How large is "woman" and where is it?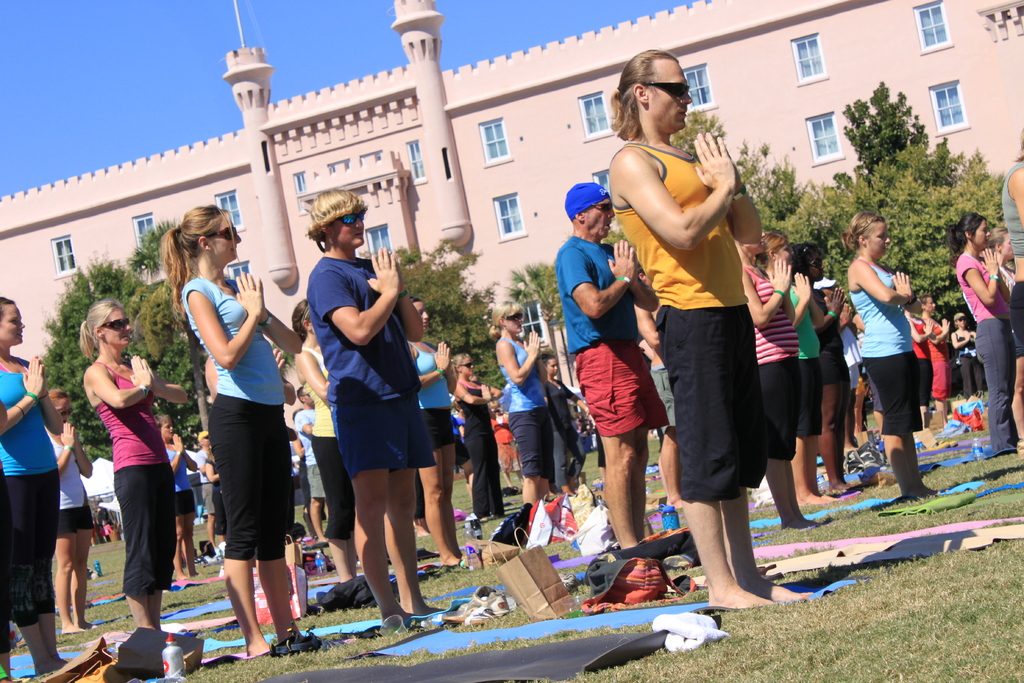
Bounding box: (289, 290, 354, 587).
